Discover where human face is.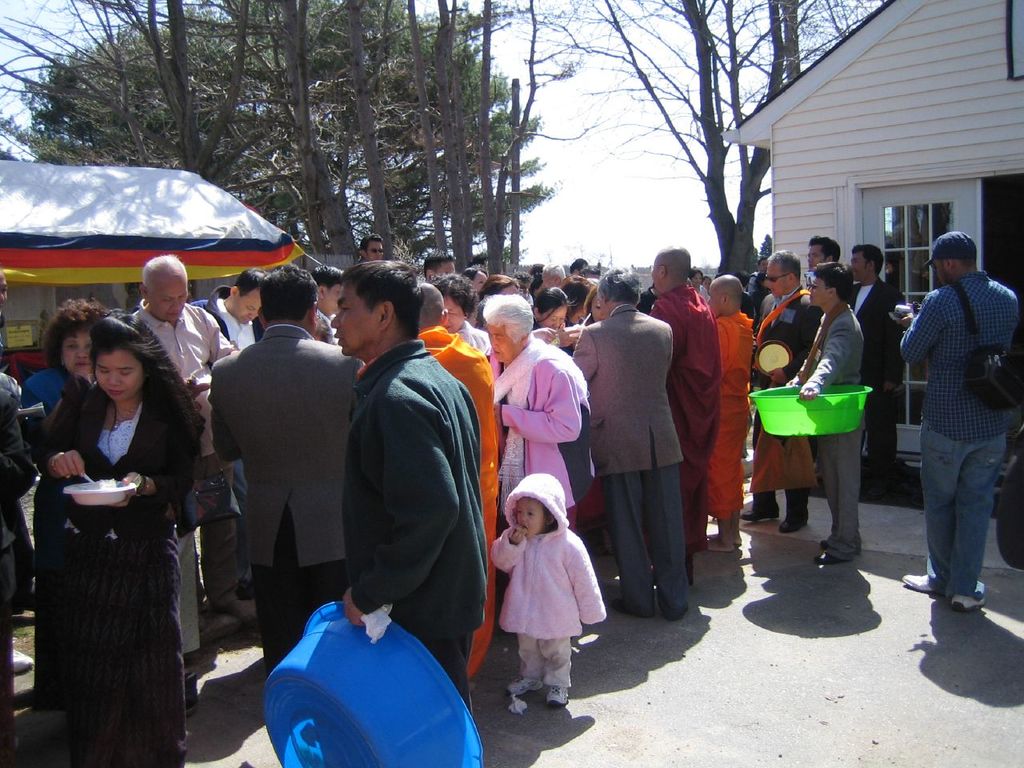
Discovered at 151, 285, 191, 324.
